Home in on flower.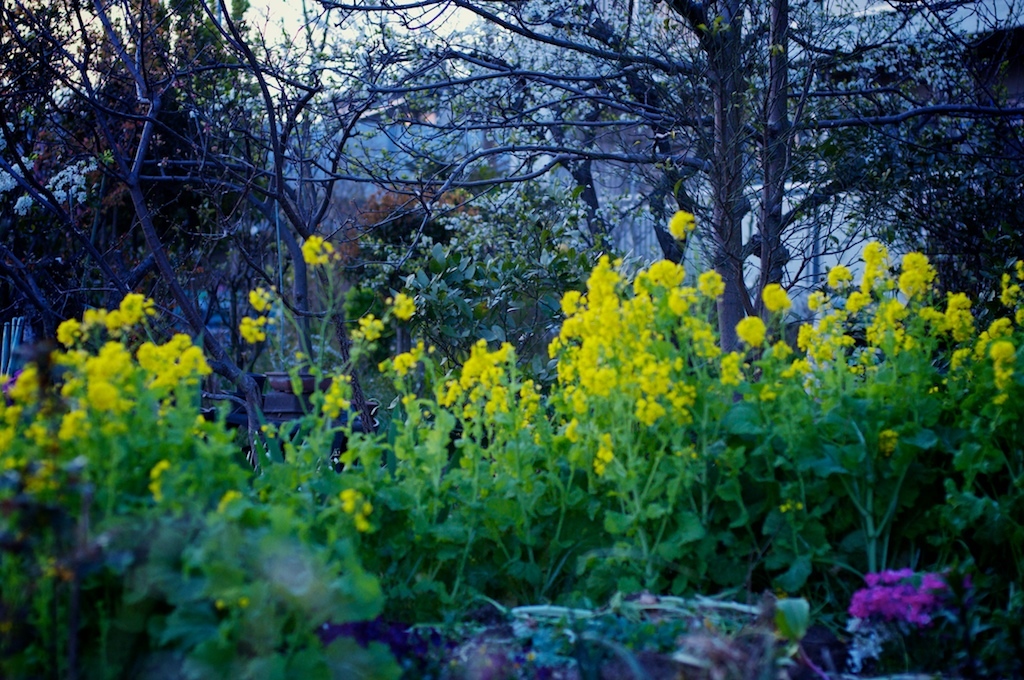
Homed in at {"x1": 214, "y1": 489, "x2": 240, "y2": 513}.
